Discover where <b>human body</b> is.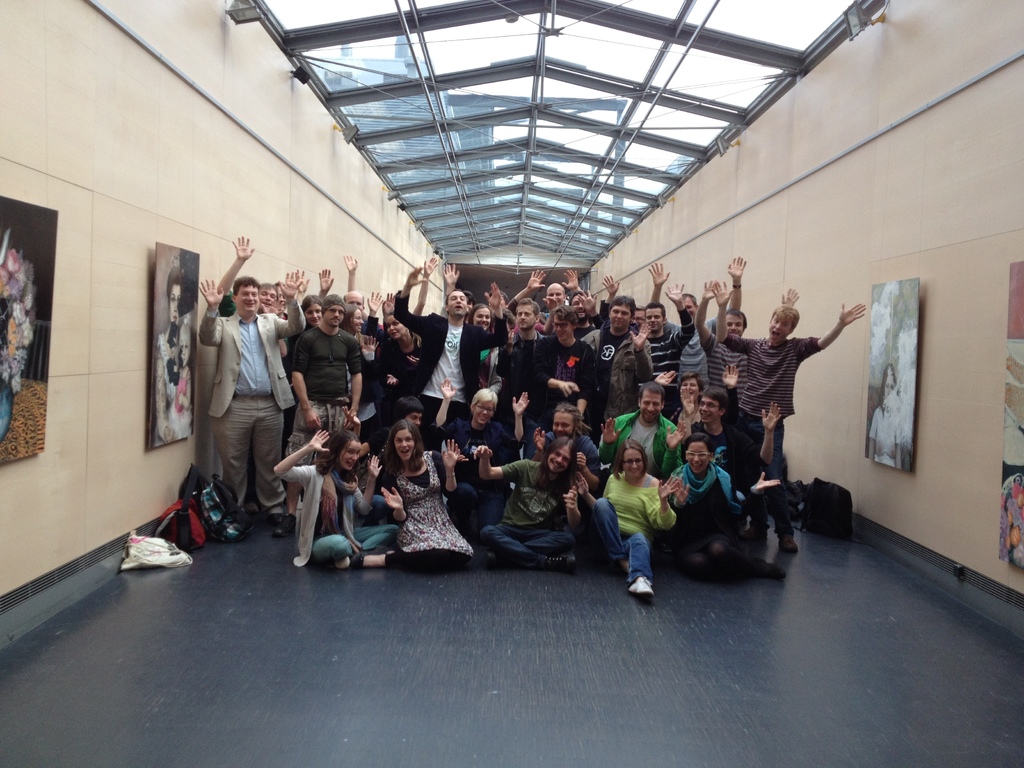
Discovered at box(349, 286, 380, 332).
